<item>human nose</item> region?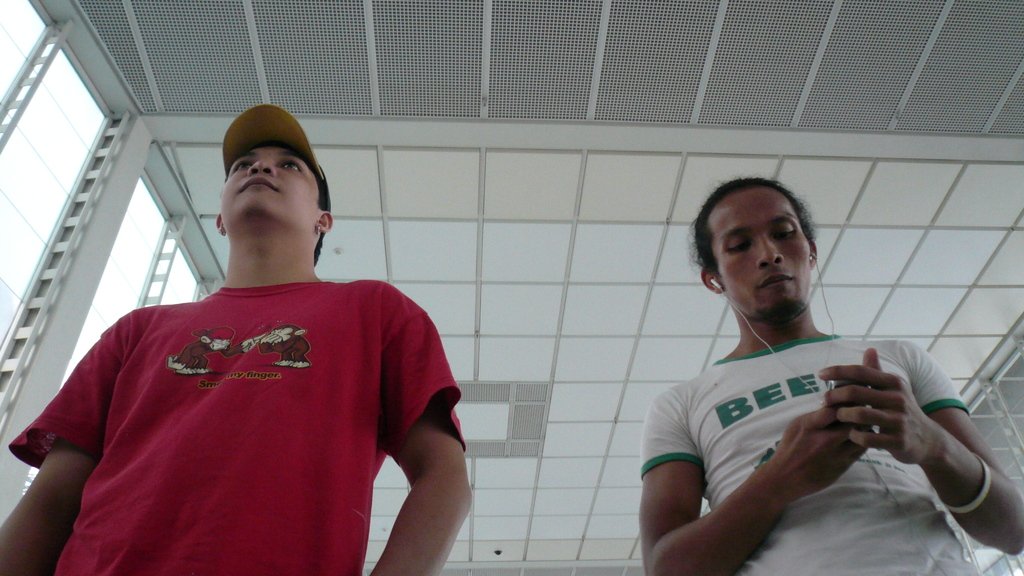
(x1=248, y1=161, x2=276, y2=177)
